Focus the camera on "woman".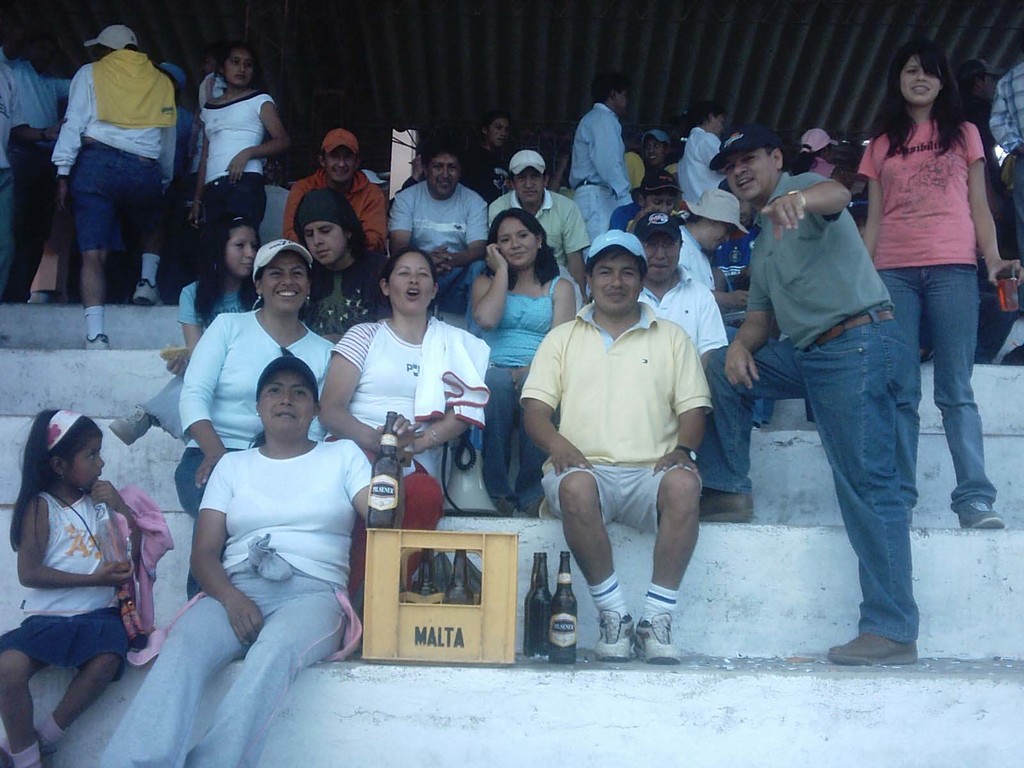
Focus region: bbox=(295, 187, 390, 343).
